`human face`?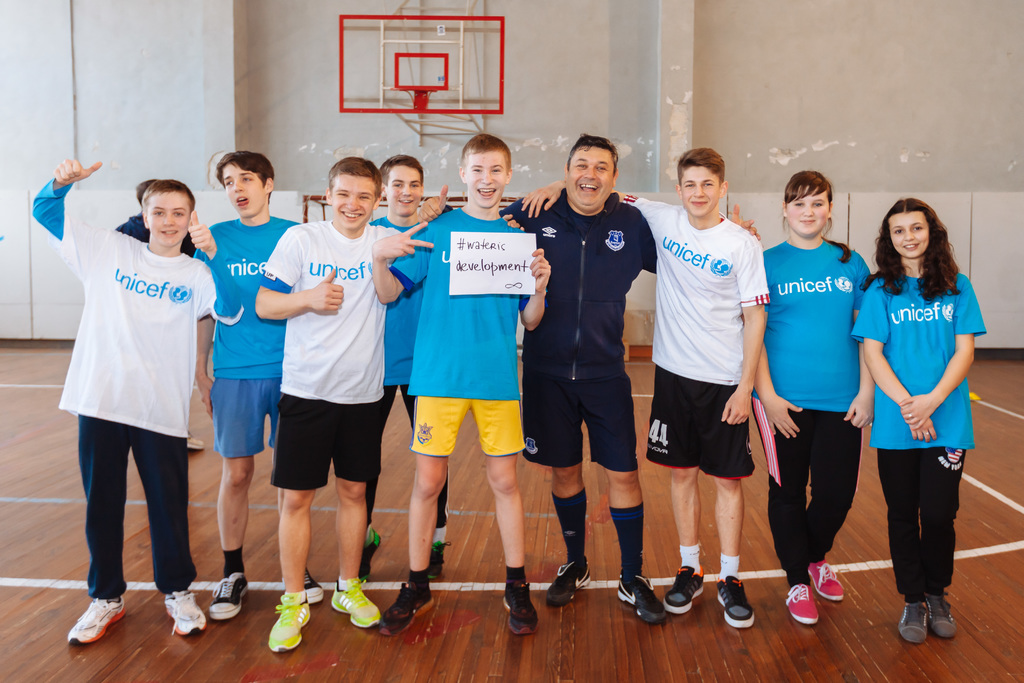
<region>567, 146, 613, 211</region>
